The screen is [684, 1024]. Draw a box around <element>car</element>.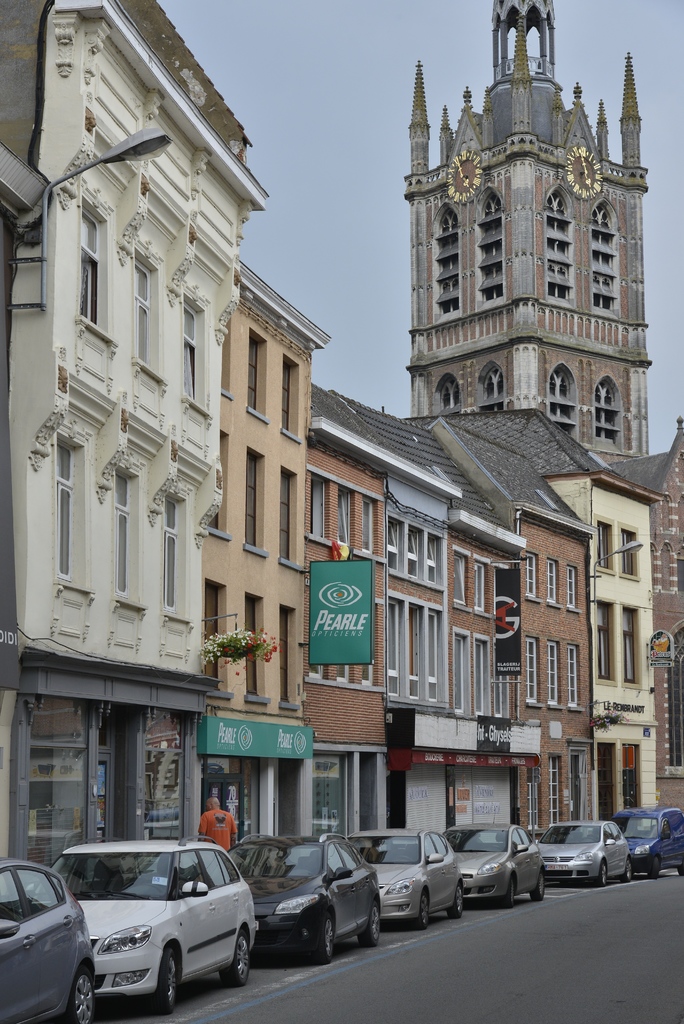
pyautogui.locateOnScreen(24, 848, 257, 1010).
